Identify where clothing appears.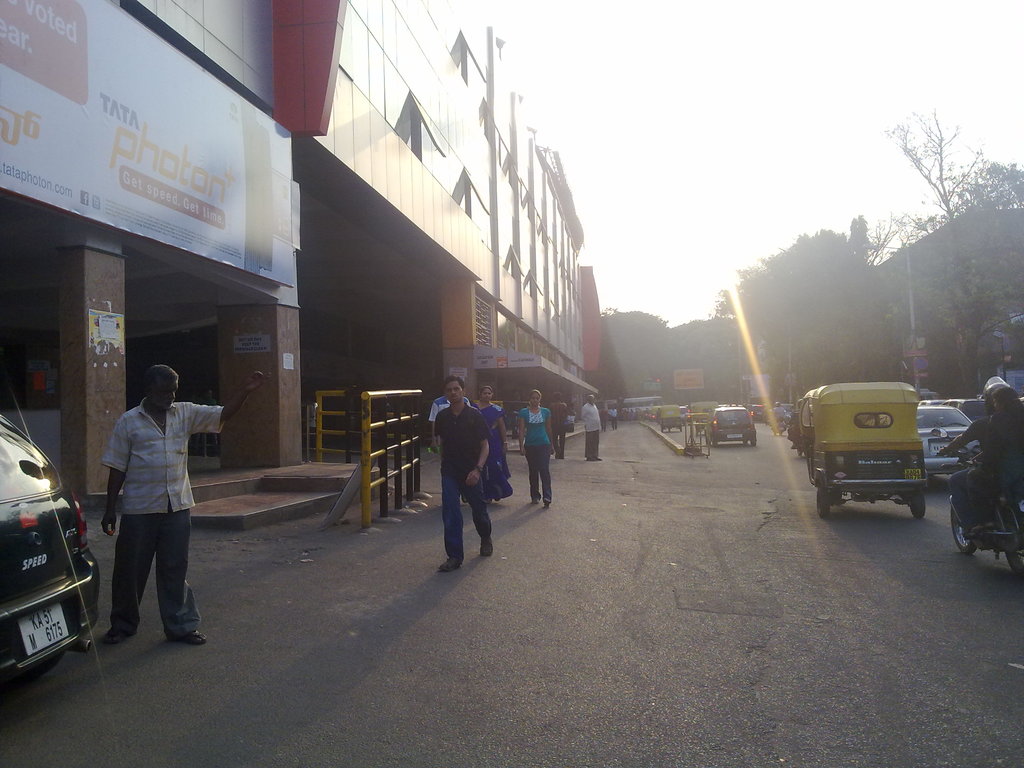
Appears at [550,403,569,458].
